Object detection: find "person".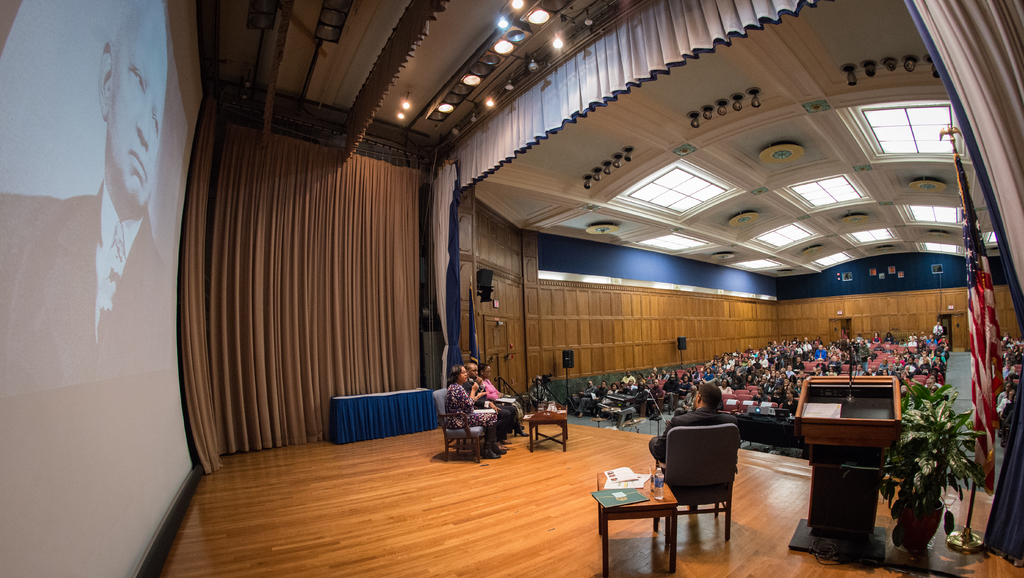
(857,349,878,376).
